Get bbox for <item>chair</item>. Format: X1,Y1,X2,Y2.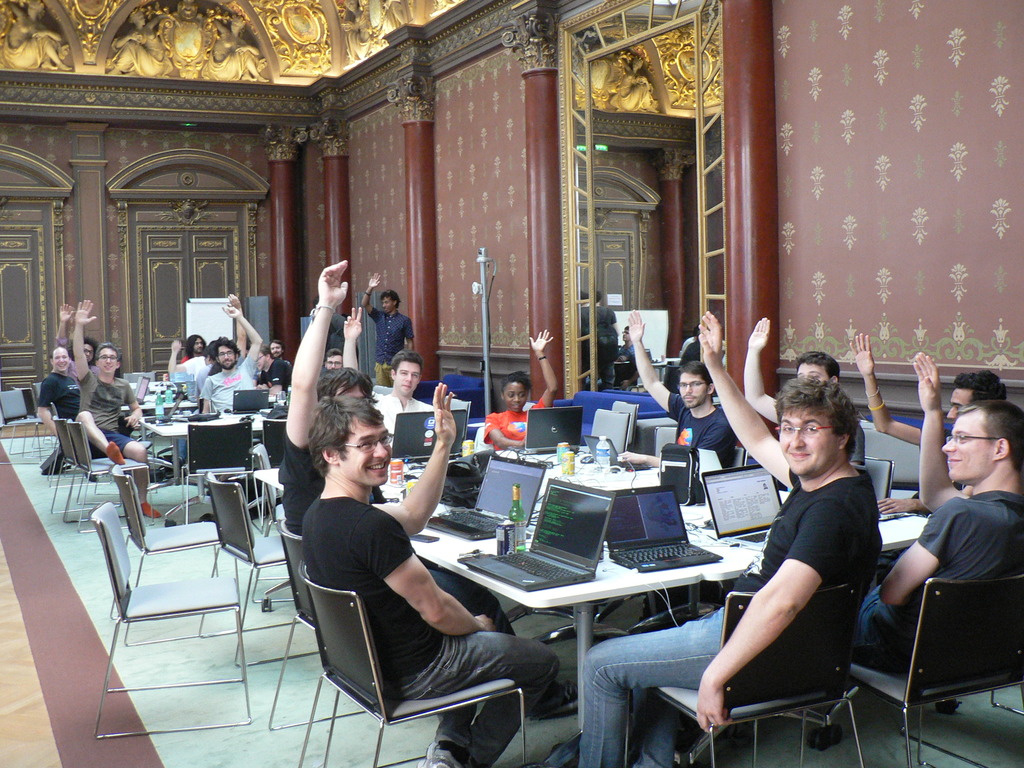
60,426,141,524.
